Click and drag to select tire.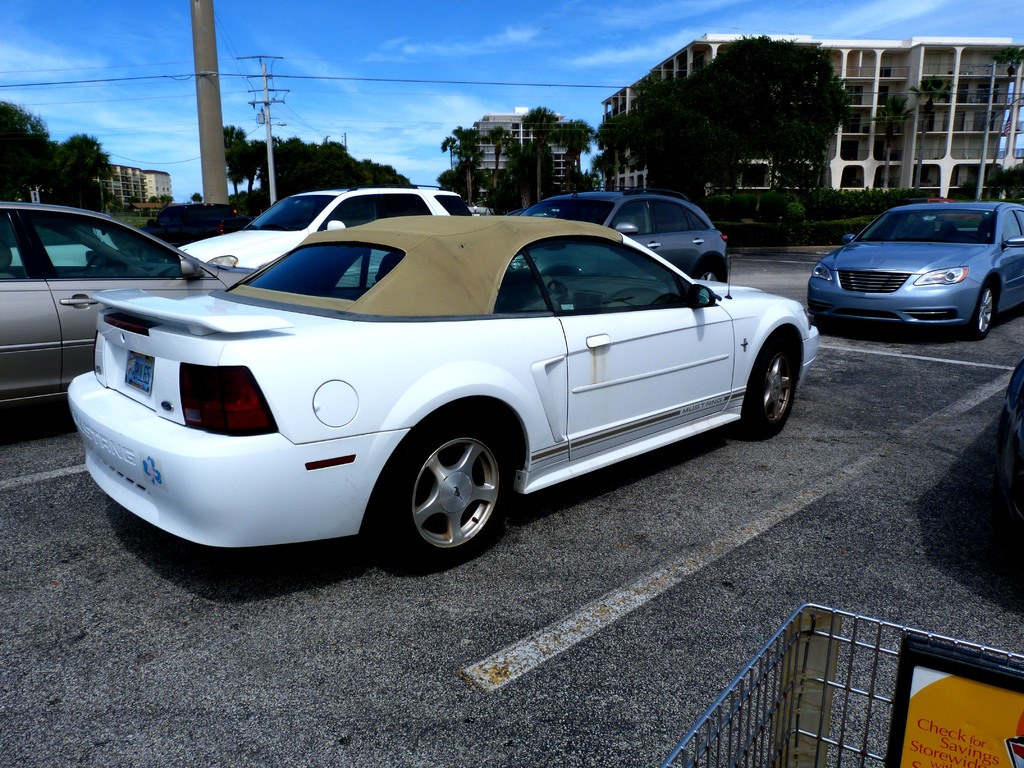
Selection: 691/257/727/284.
